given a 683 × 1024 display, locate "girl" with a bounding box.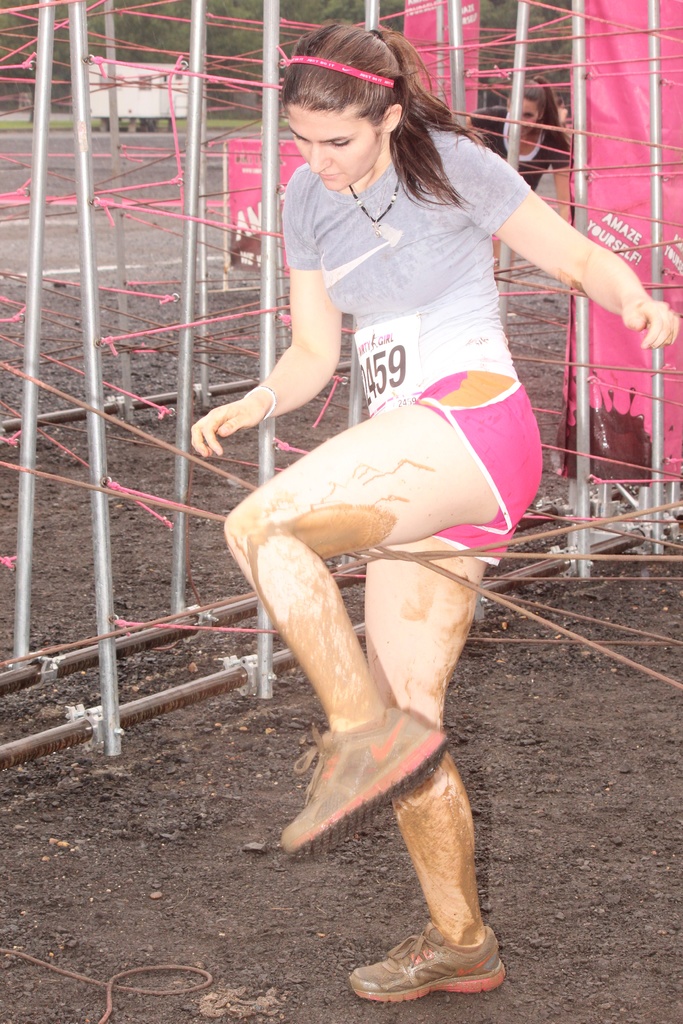
Located: [x1=459, y1=76, x2=566, y2=269].
